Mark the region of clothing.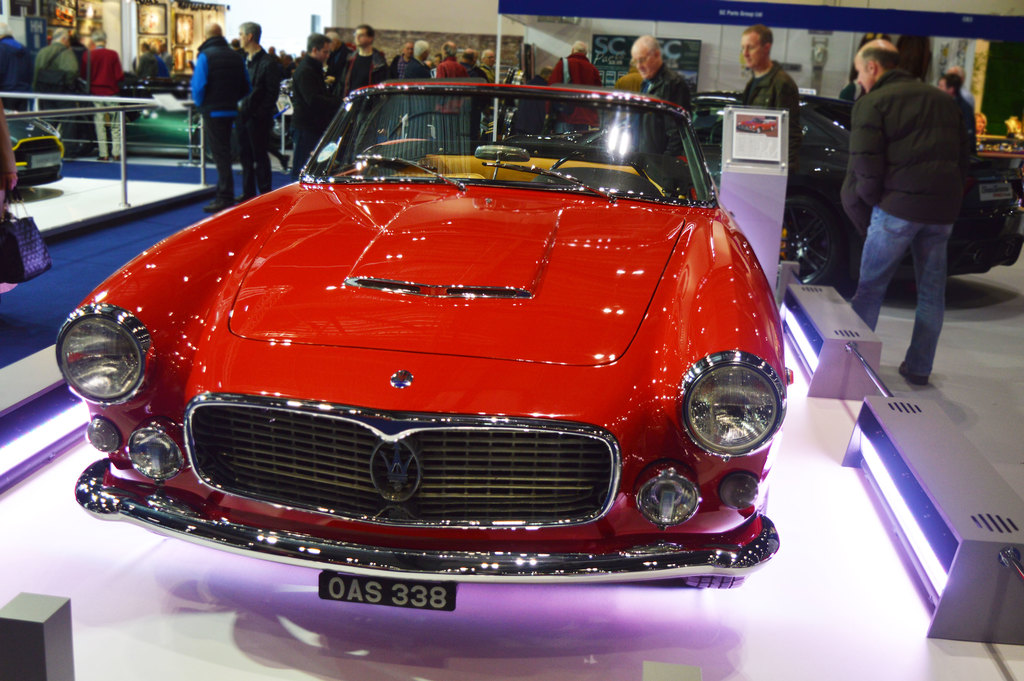
Region: [x1=85, y1=48, x2=113, y2=93].
